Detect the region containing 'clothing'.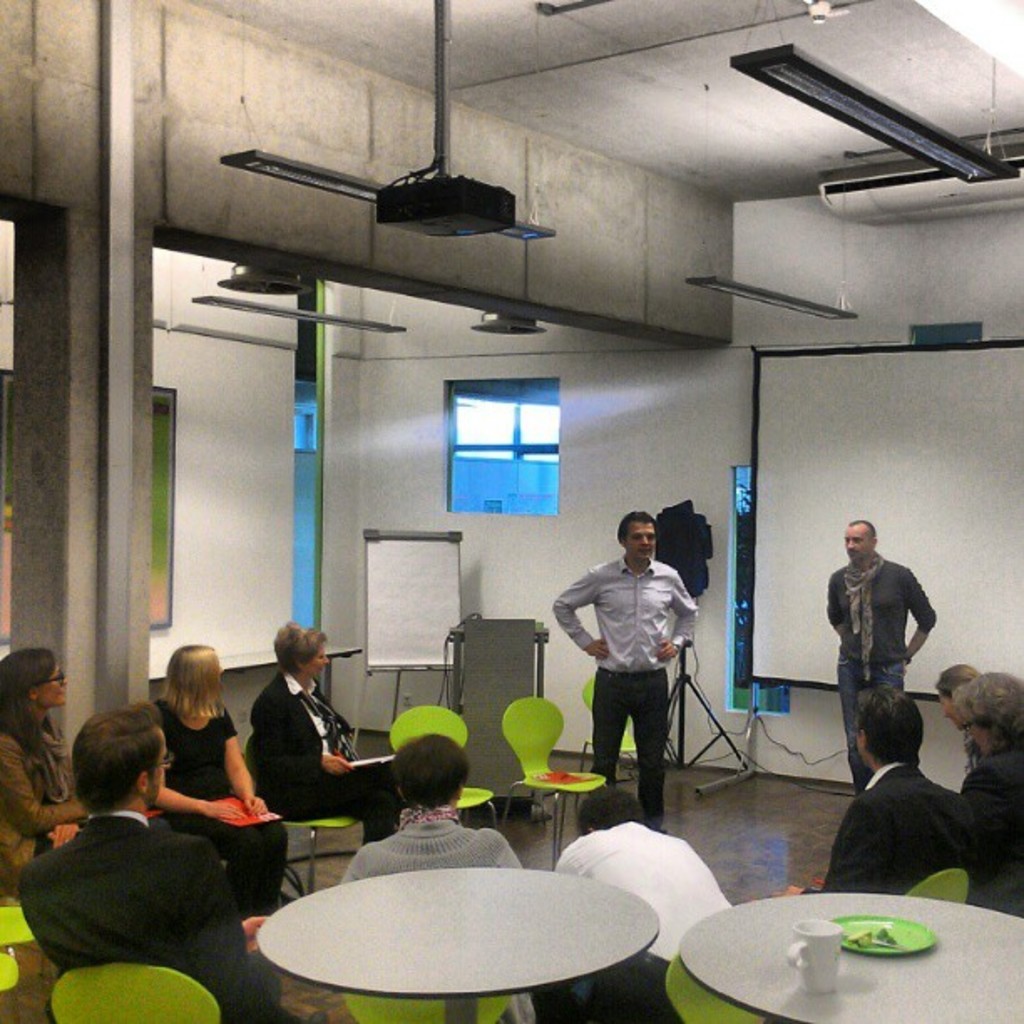
[822, 561, 947, 793].
